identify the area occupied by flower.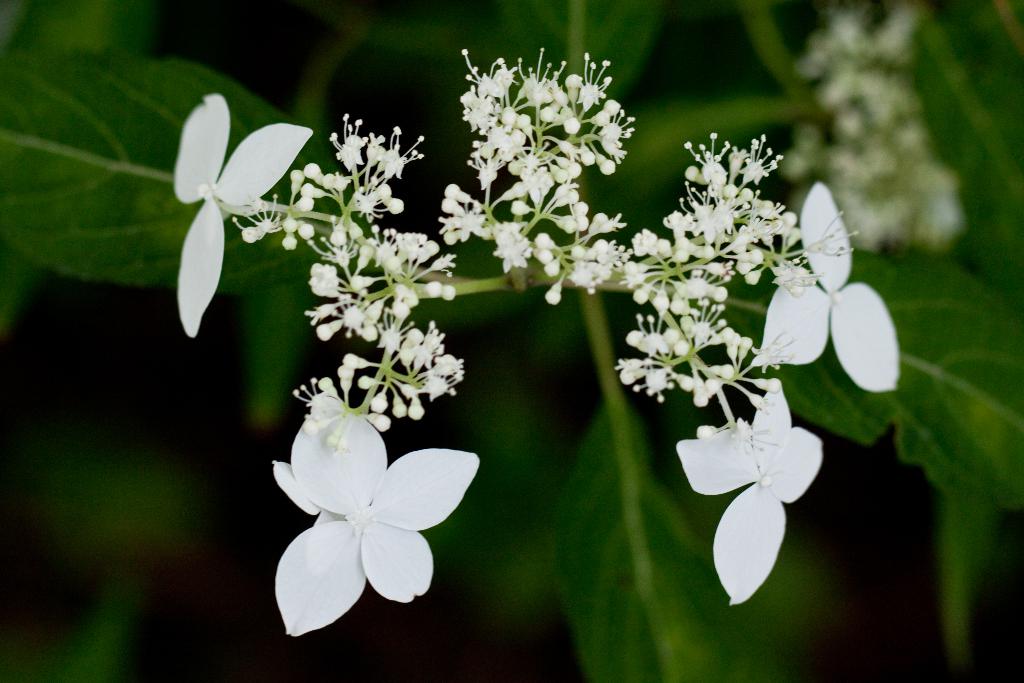
Area: {"x1": 170, "y1": 81, "x2": 315, "y2": 336}.
